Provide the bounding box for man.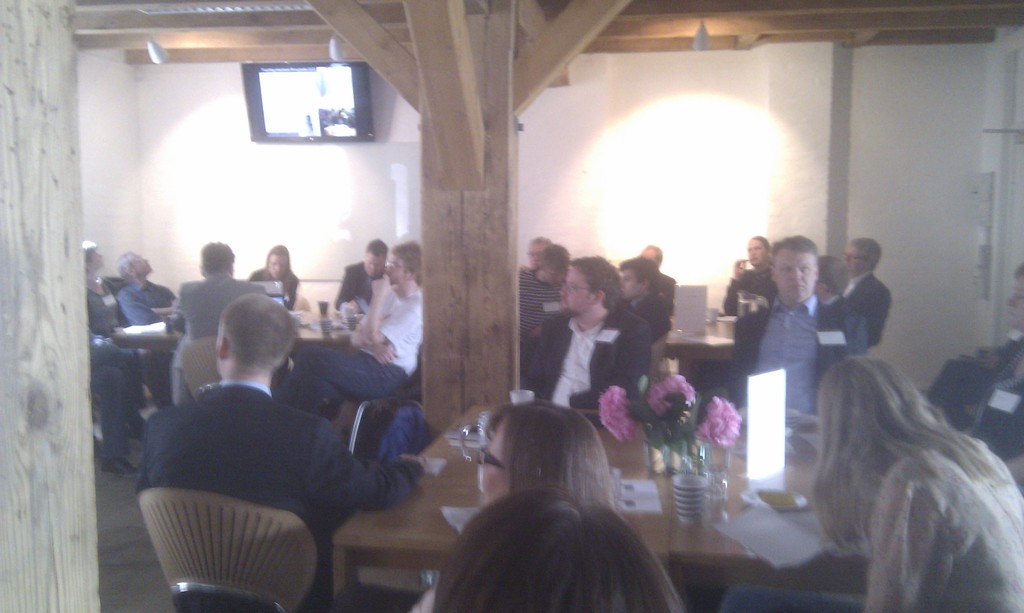
717/236/780/319.
